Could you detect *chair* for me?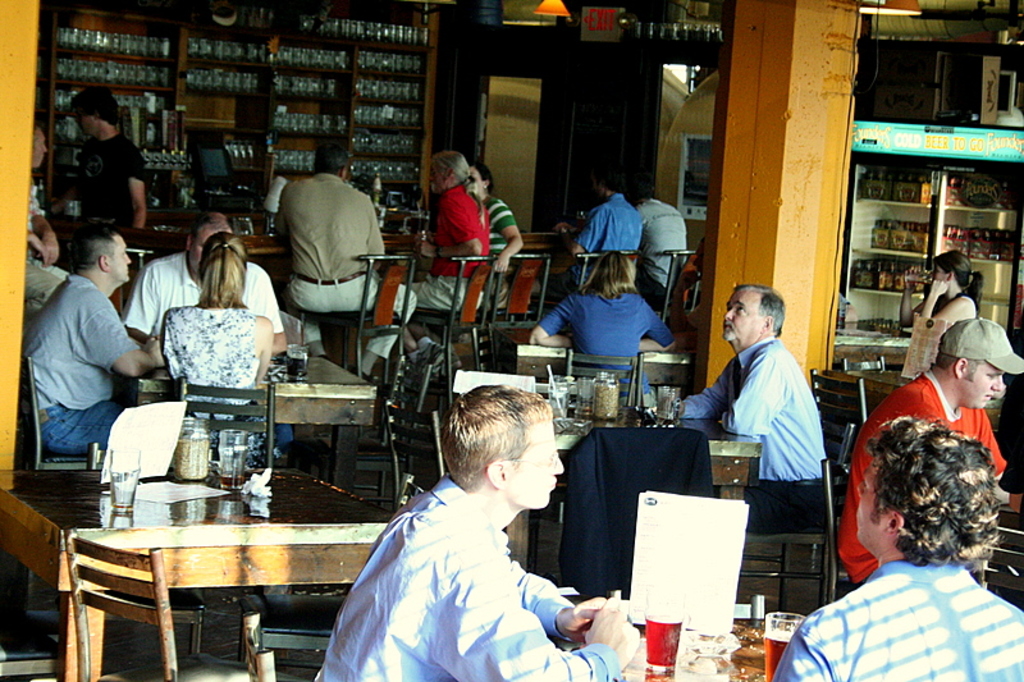
Detection result: l=495, t=244, r=554, b=370.
